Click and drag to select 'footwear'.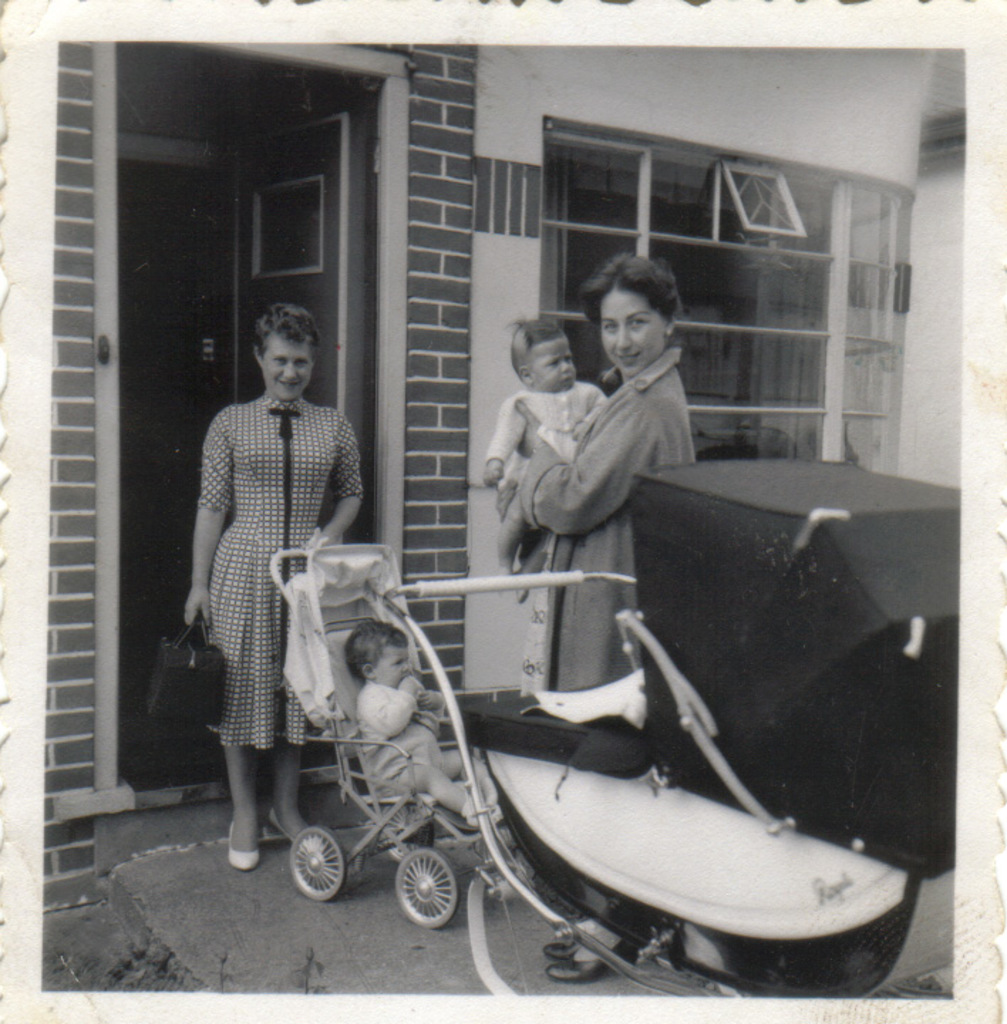
Selection: 542:939:630:980.
